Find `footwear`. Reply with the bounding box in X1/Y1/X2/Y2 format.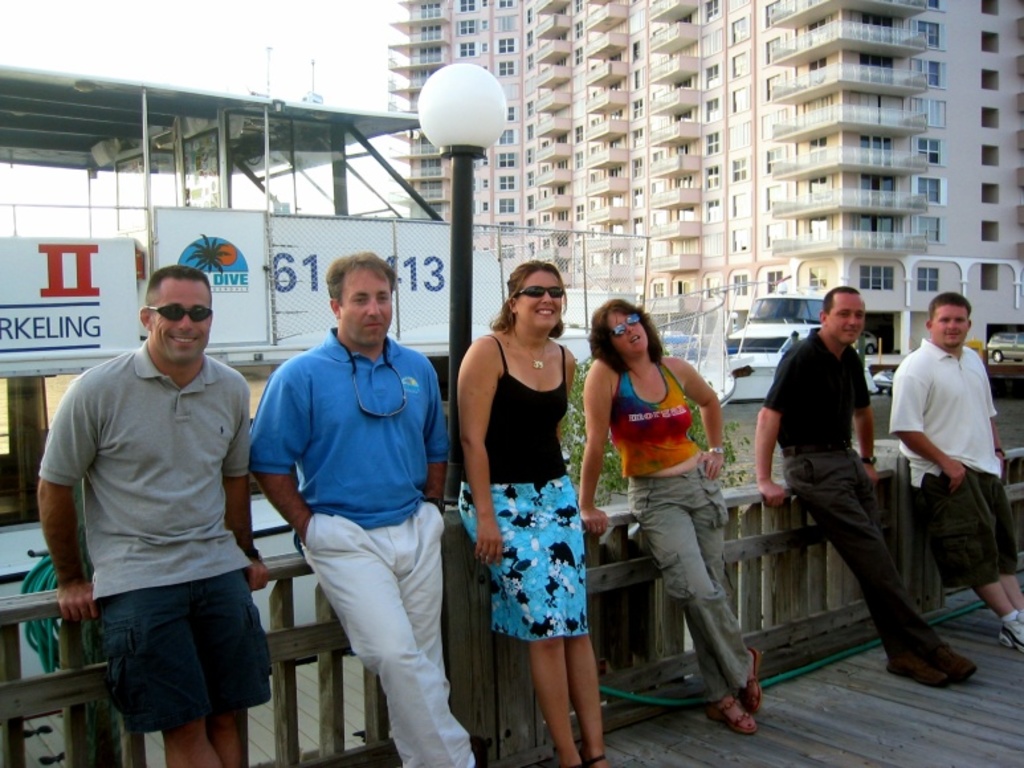
741/646/766/710.
